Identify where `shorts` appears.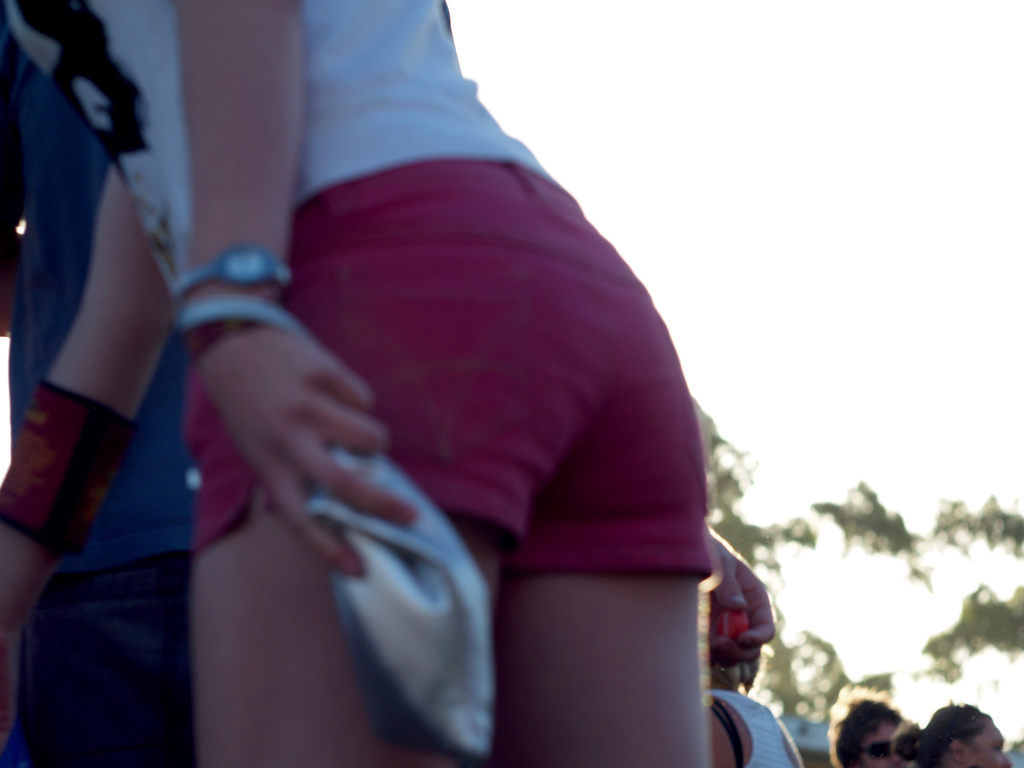
Appears at bbox=[191, 158, 712, 580].
